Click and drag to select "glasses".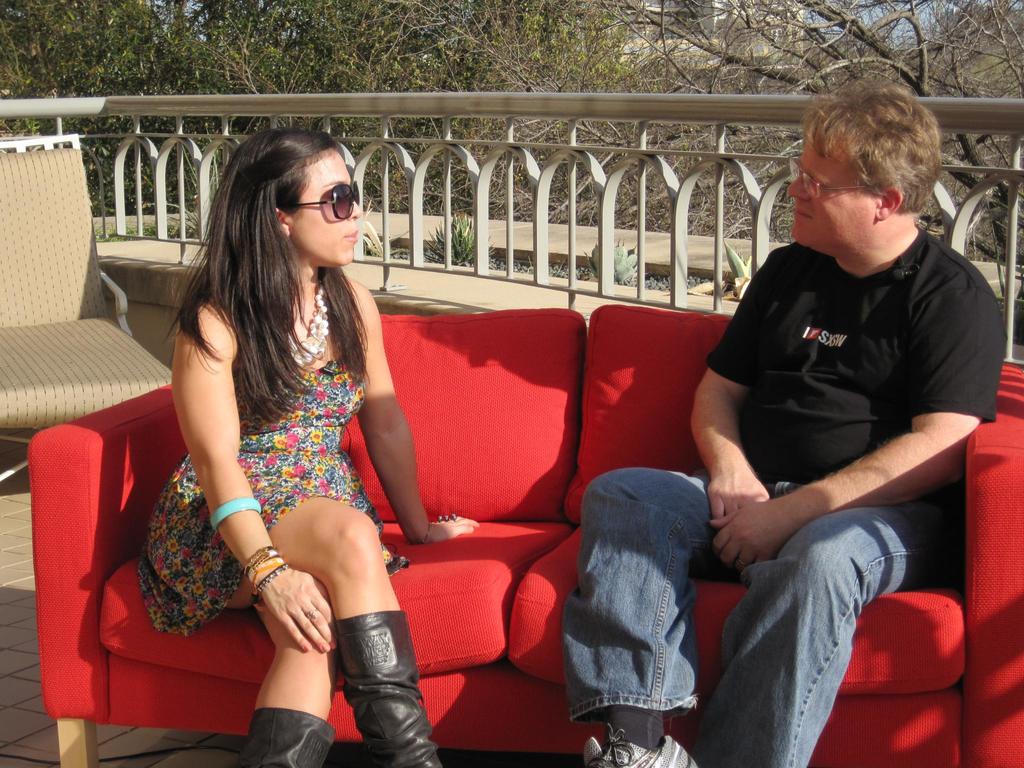
Selection: detection(788, 156, 868, 200).
